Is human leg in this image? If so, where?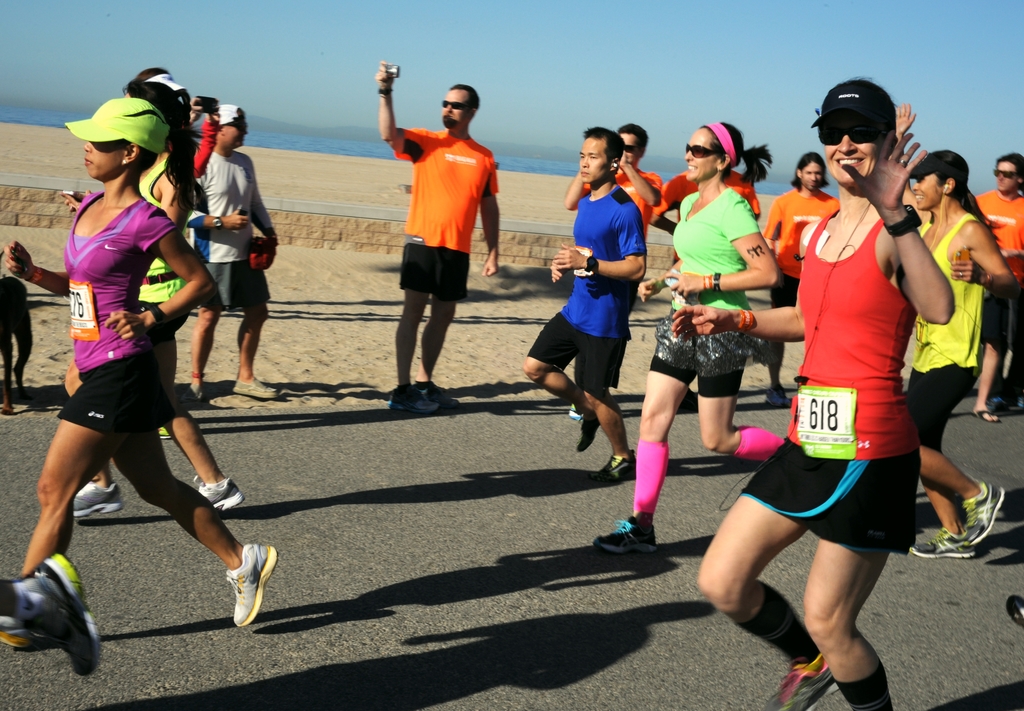
Yes, at box(111, 362, 275, 625).
